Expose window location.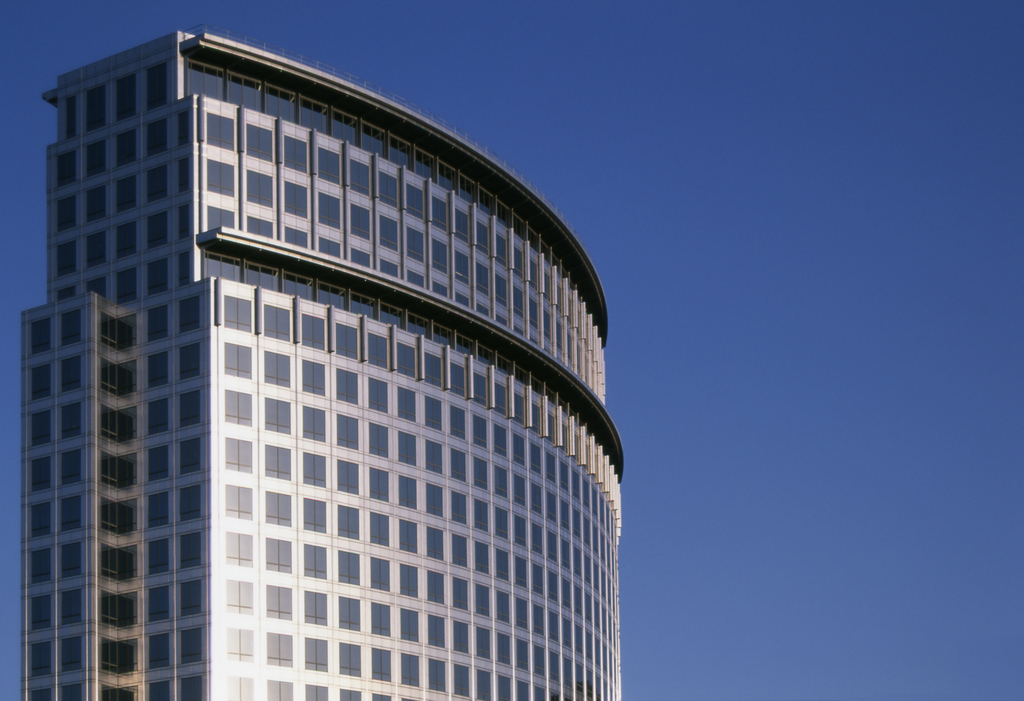
Exposed at 552,689,560,698.
